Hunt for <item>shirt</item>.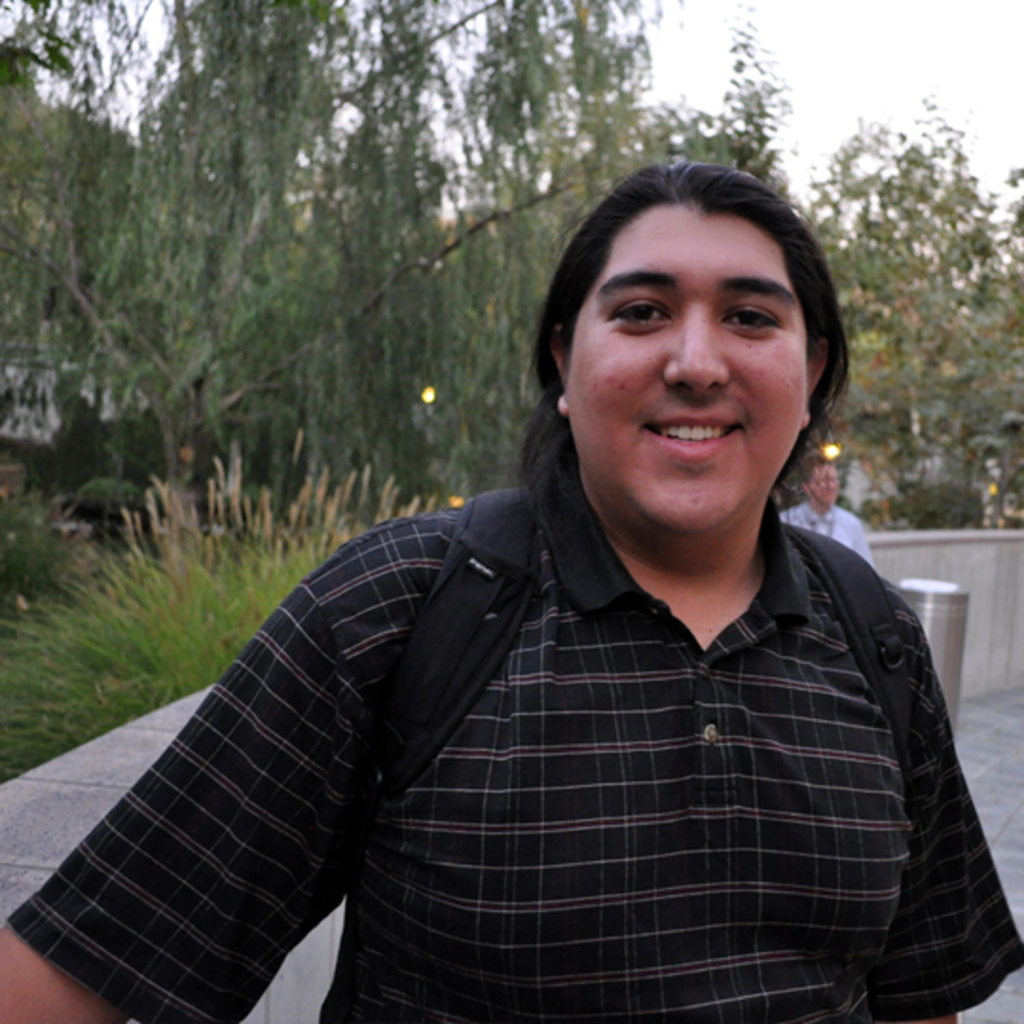
Hunted down at (left=6, top=459, right=1022, bottom=1022).
